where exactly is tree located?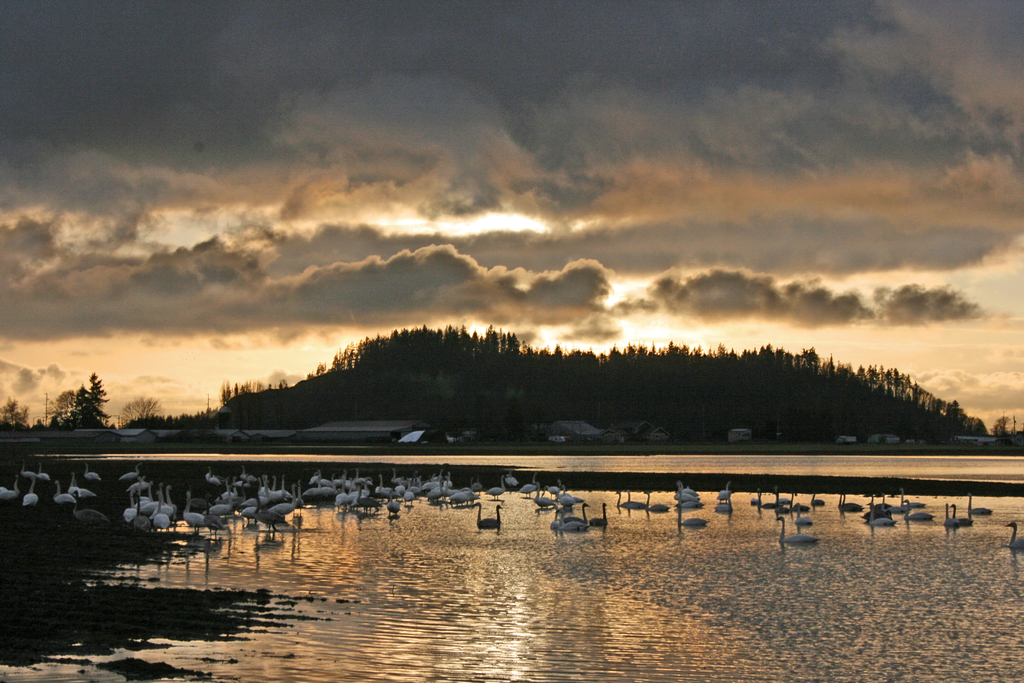
Its bounding box is pyautogui.locateOnScreen(52, 390, 69, 429).
